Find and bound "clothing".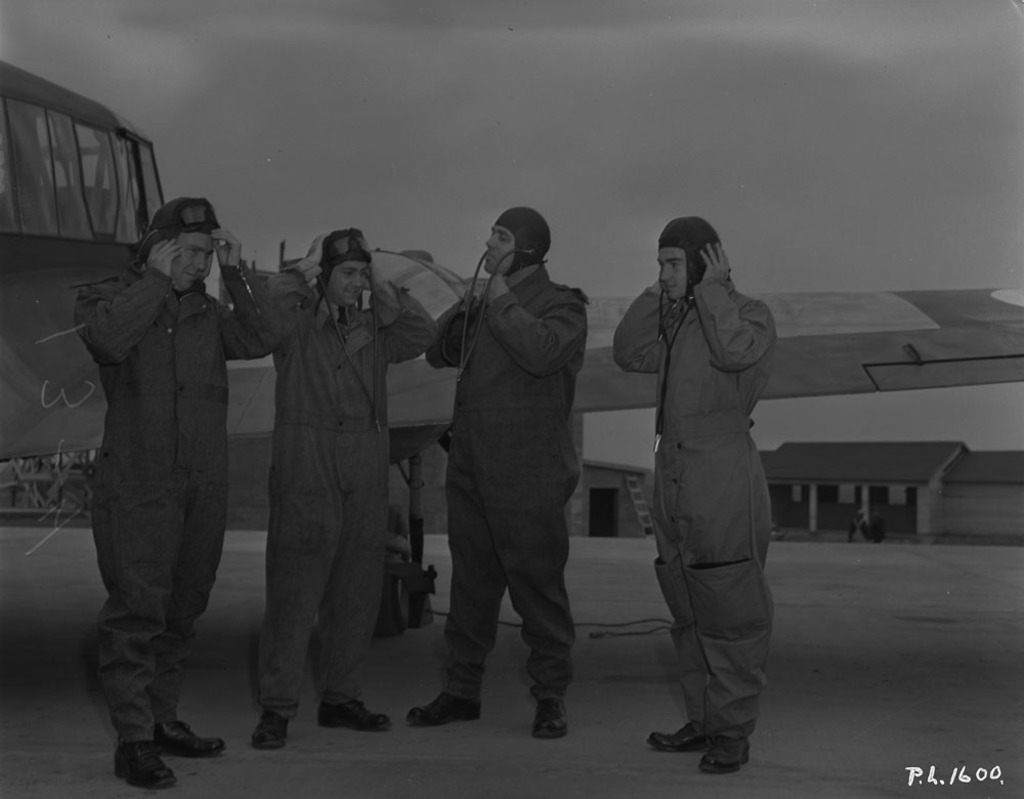
Bound: 613:199:799:756.
